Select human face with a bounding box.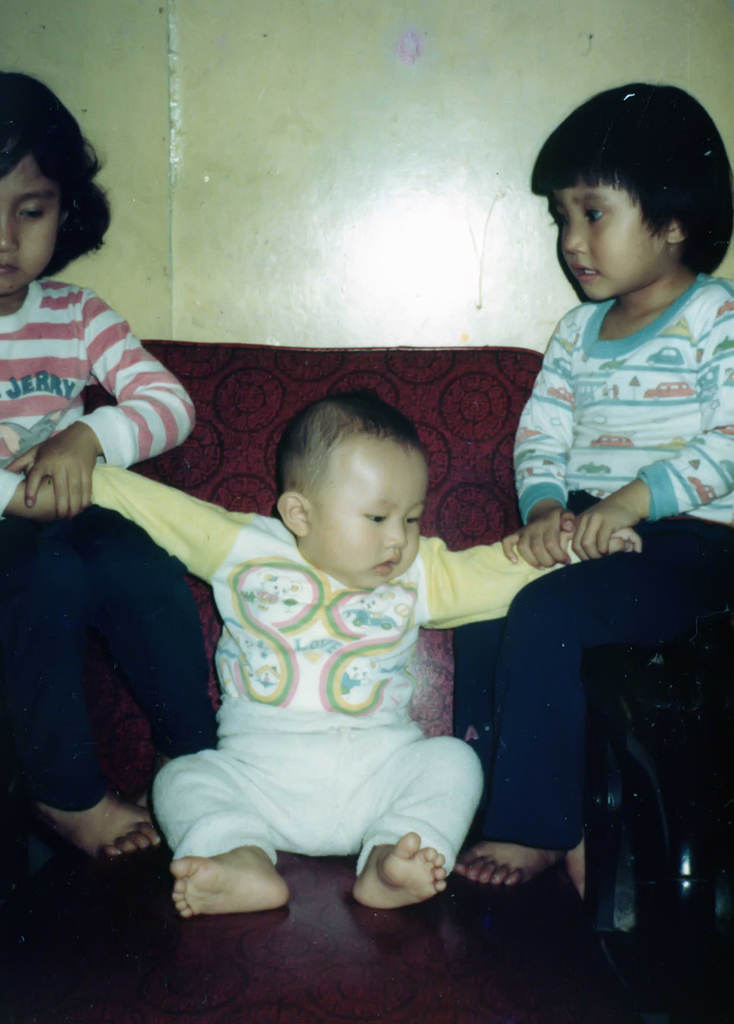
left=309, top=438, right=427, bottom=593.
